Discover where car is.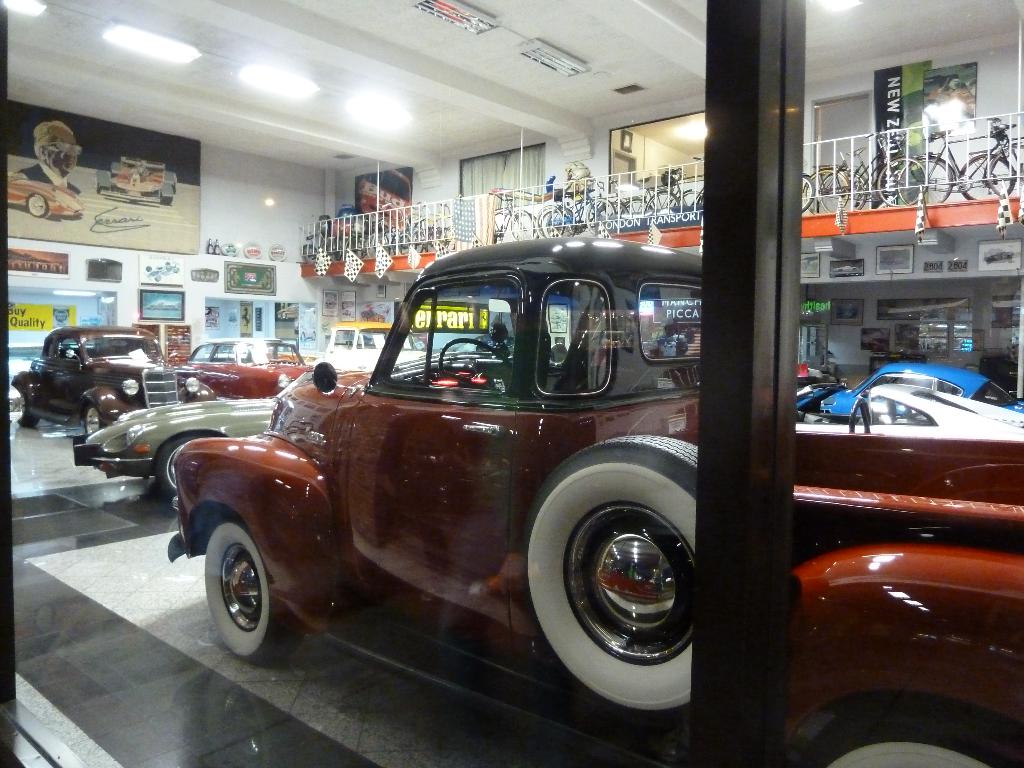
Discovered at locate(323, 321, 424, 373).
